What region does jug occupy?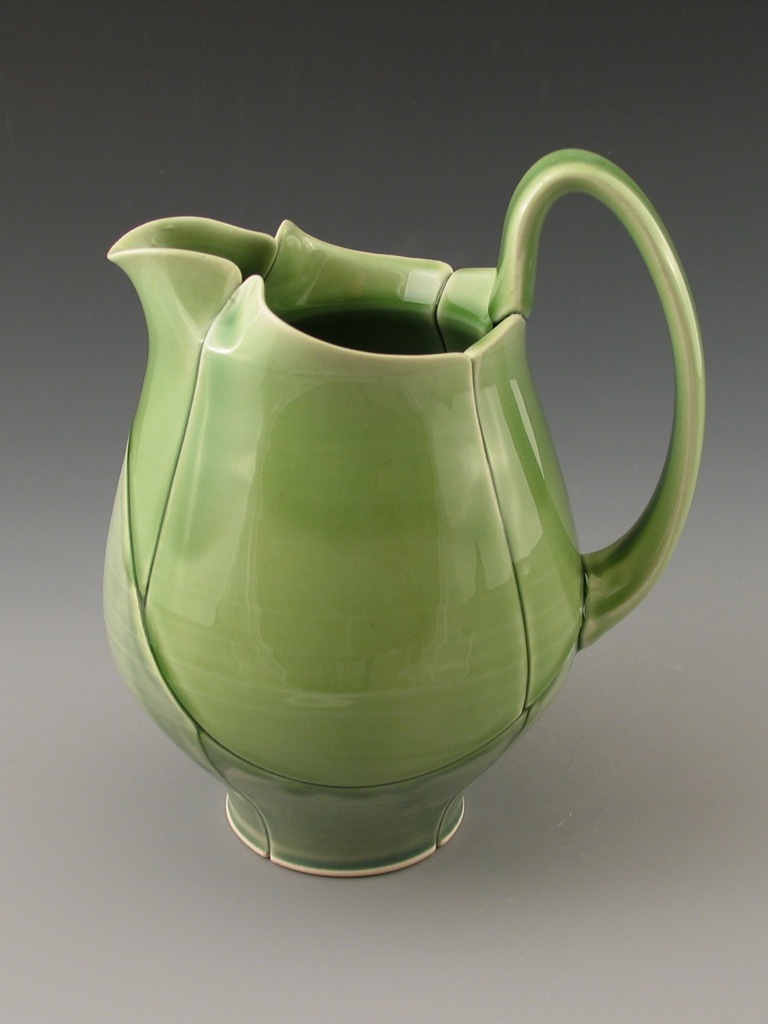
[left=107, top=198, right=724, bottom=857].
